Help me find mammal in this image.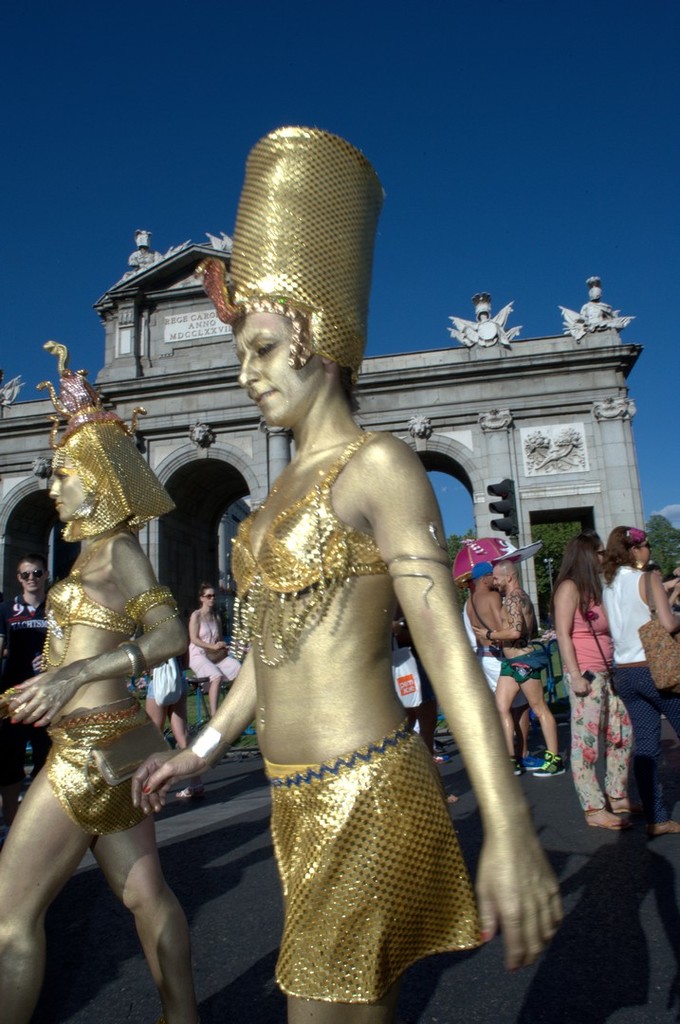
Found it: x1=648 y1=561 x2=679 y2=608.
